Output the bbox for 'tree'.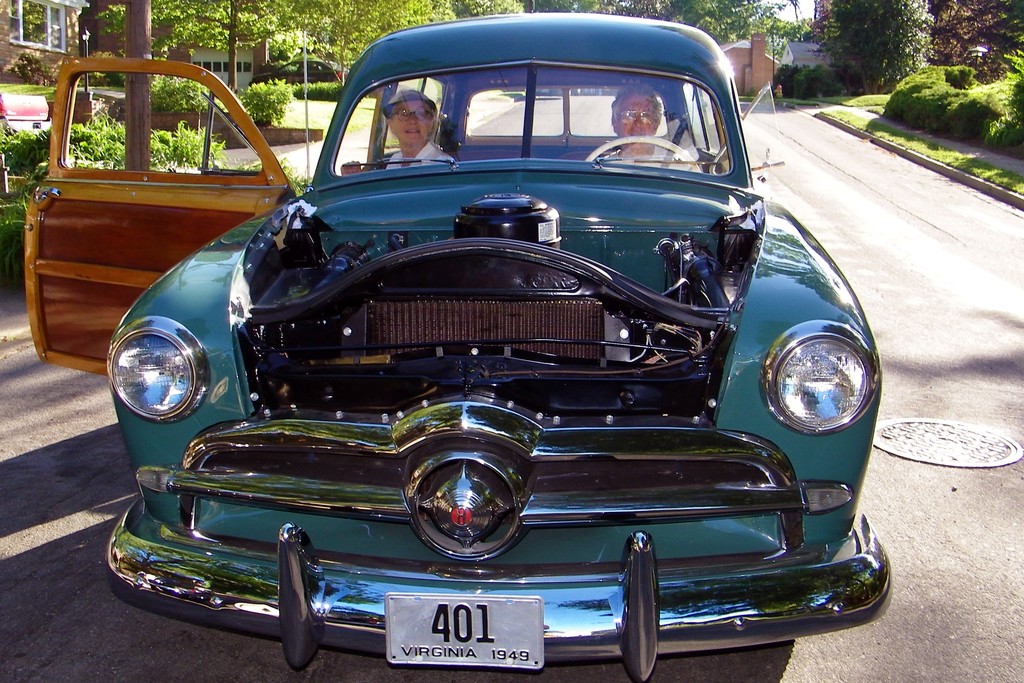
(931, 0, 1023, 93).
